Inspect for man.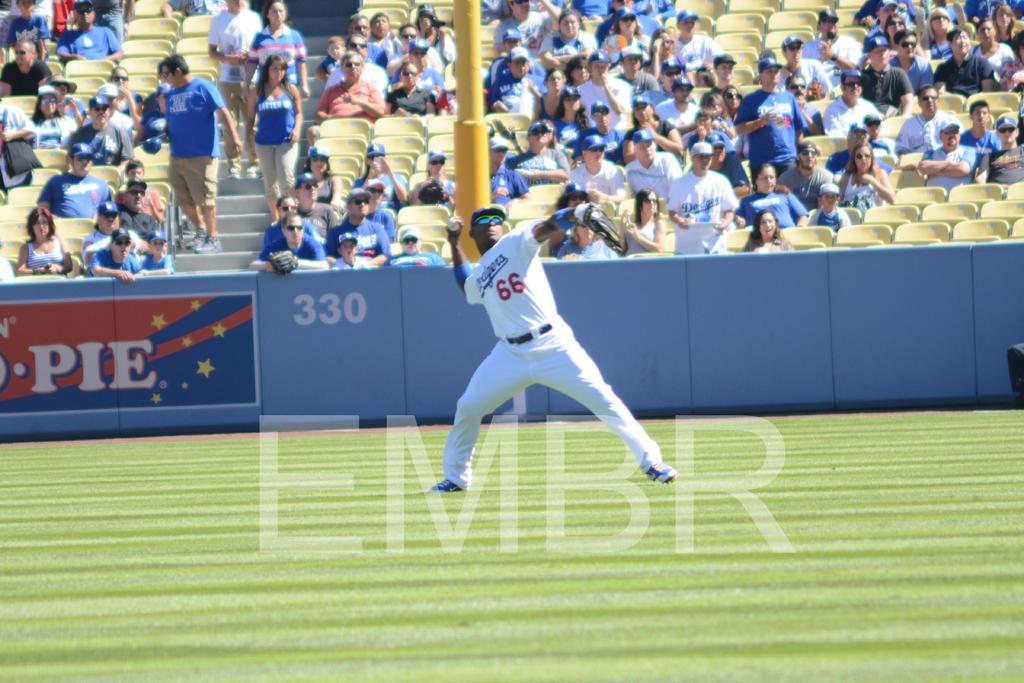
Inspection: bbox(889, 34, 934, 89).
